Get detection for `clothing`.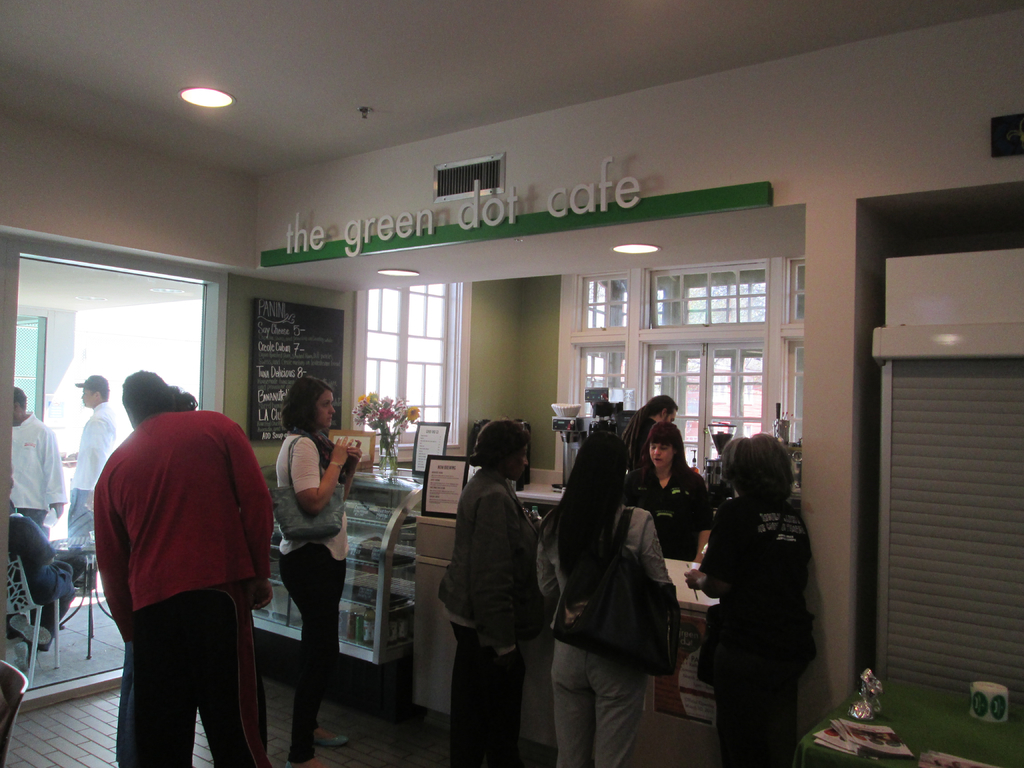
Detection: rect(11, 412, 68, 538).
